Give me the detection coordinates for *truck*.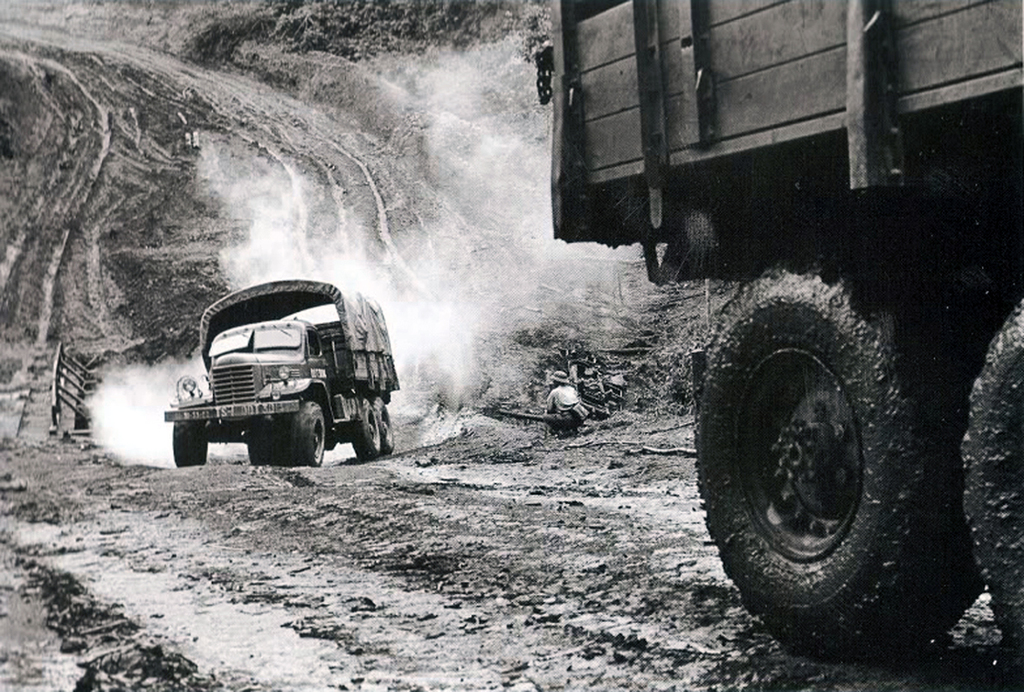
(538, 0, 1023, 691).
